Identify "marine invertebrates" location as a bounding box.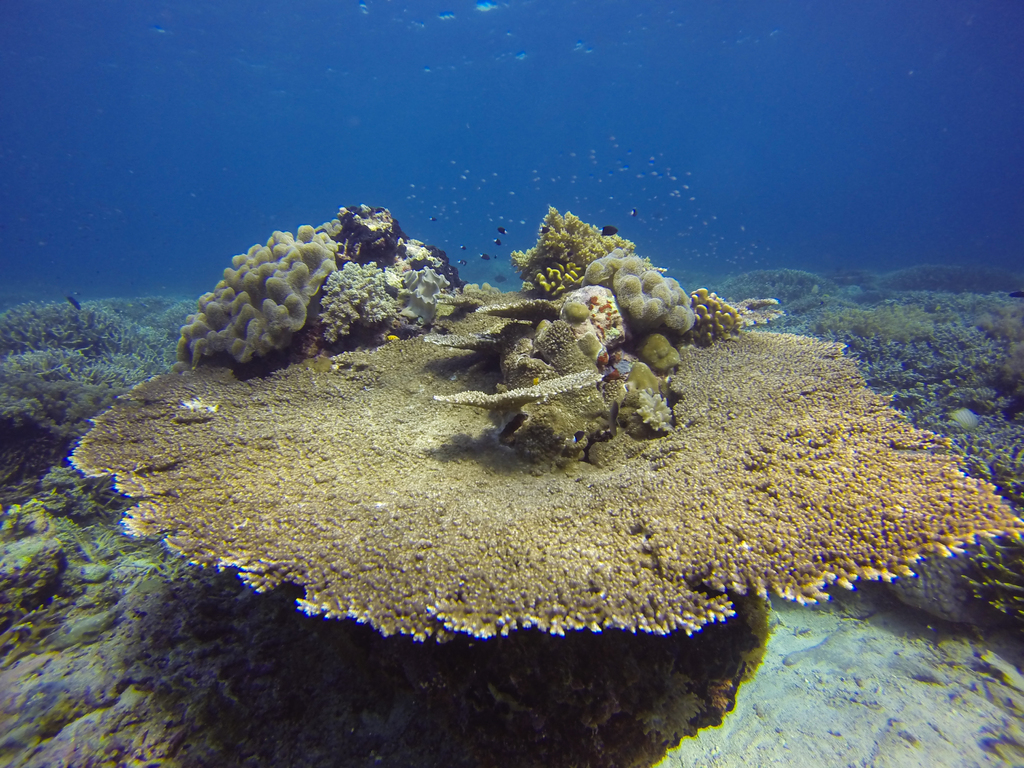
locate(814, 291, 939, 337).
